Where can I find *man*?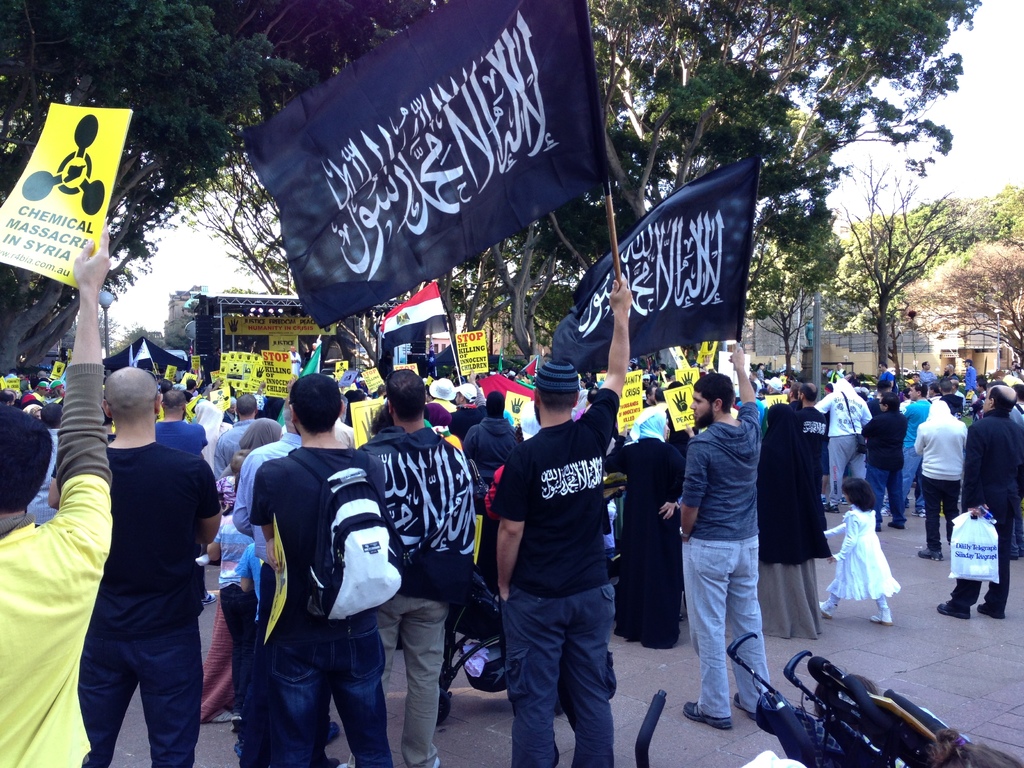
You can find it at crop(938, 376, 968, 416).
